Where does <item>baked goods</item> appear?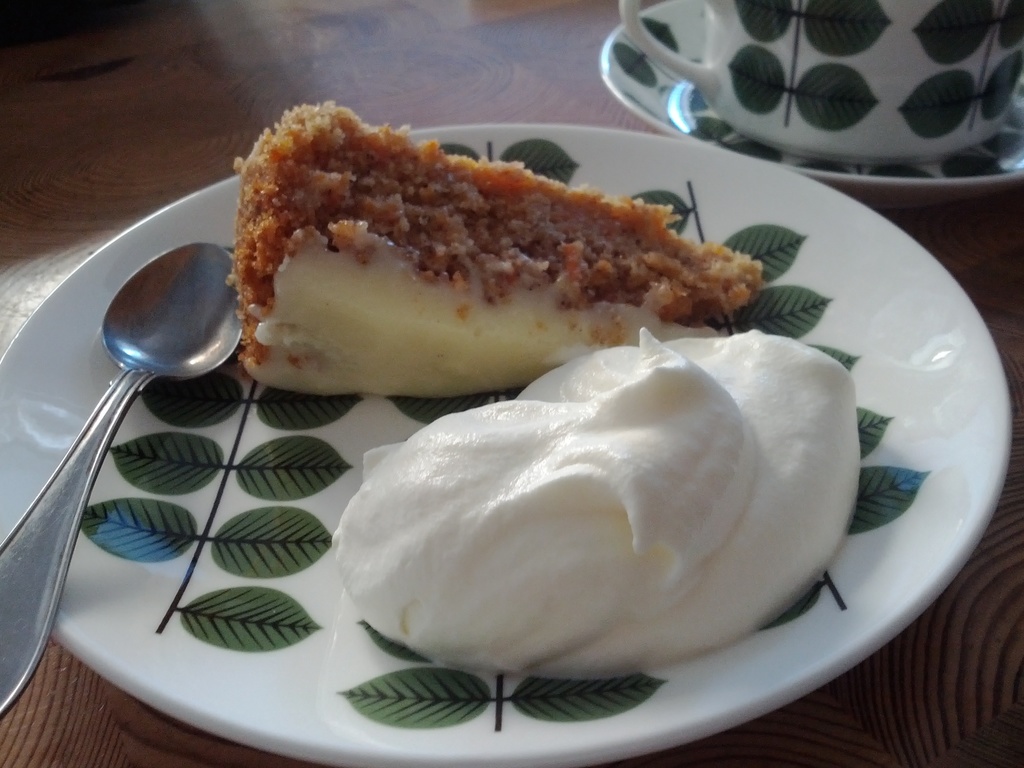
Appears at detection(221, 131, 791, 440).
